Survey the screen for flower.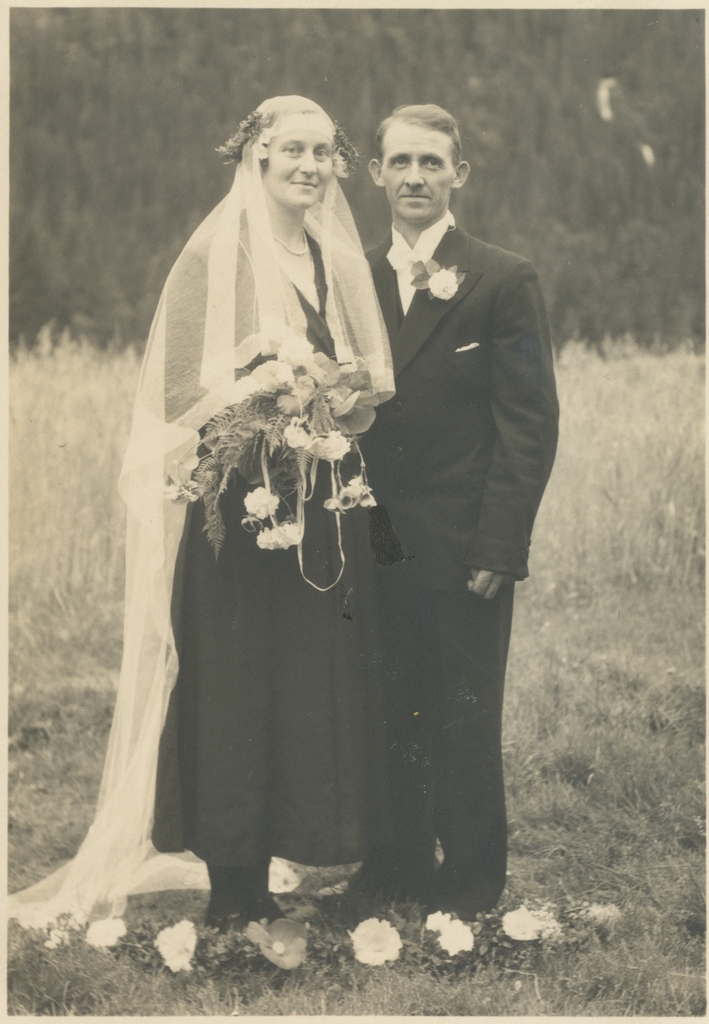
Survey found: 312:428:354:461.
